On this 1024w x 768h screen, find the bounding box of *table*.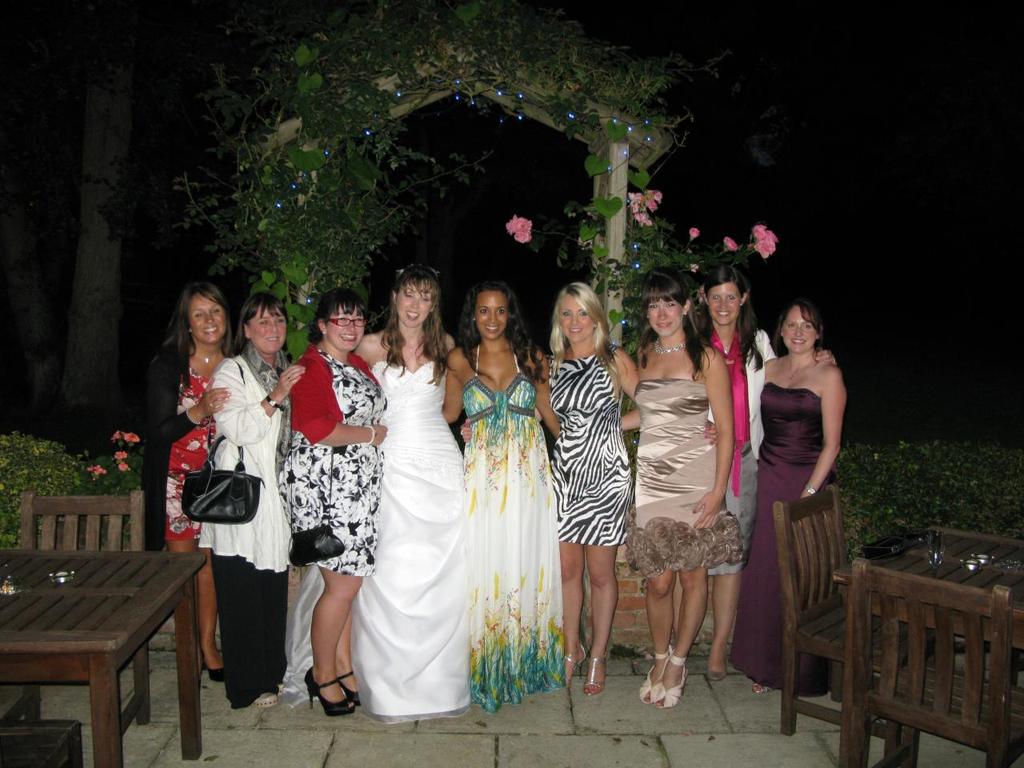
Bounding box: 837, 530, 1023, 767.
